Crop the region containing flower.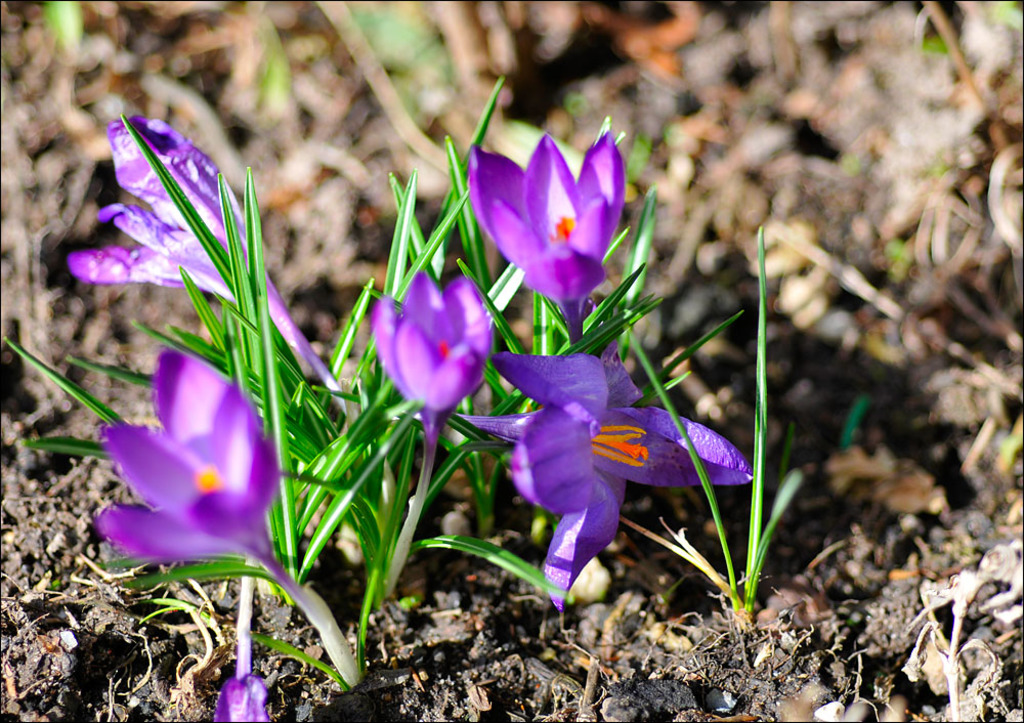
Crop region: detection(99, 345, 334, 645).
